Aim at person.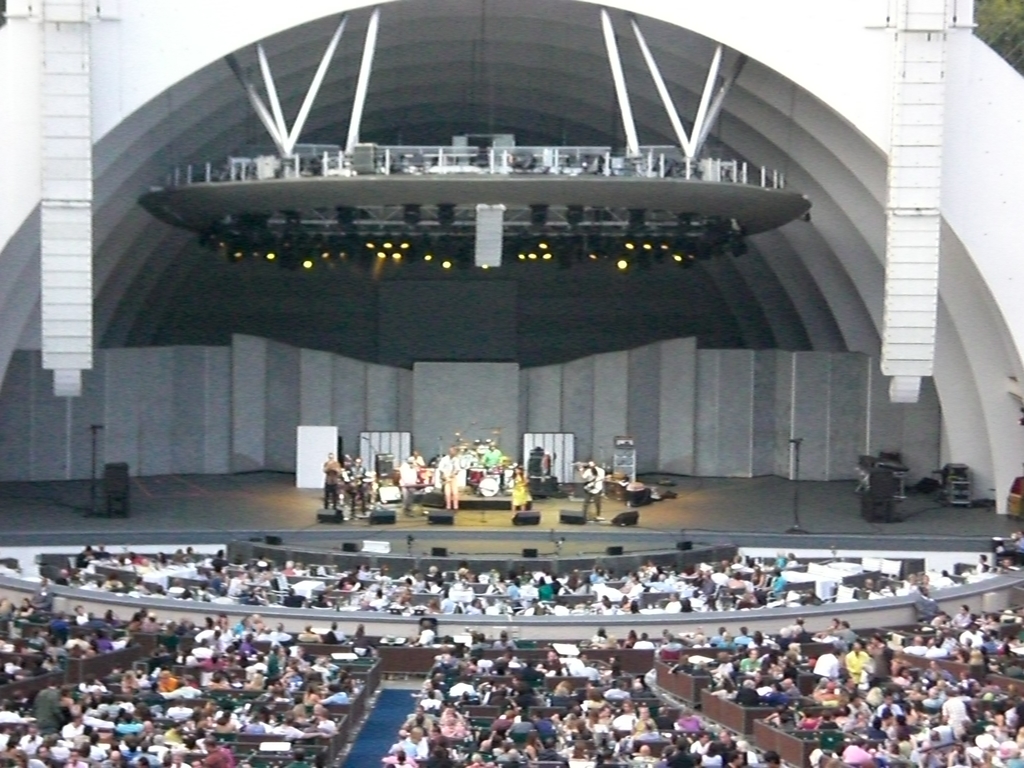
Aimed at select_region(847, 639, 871, 687).
